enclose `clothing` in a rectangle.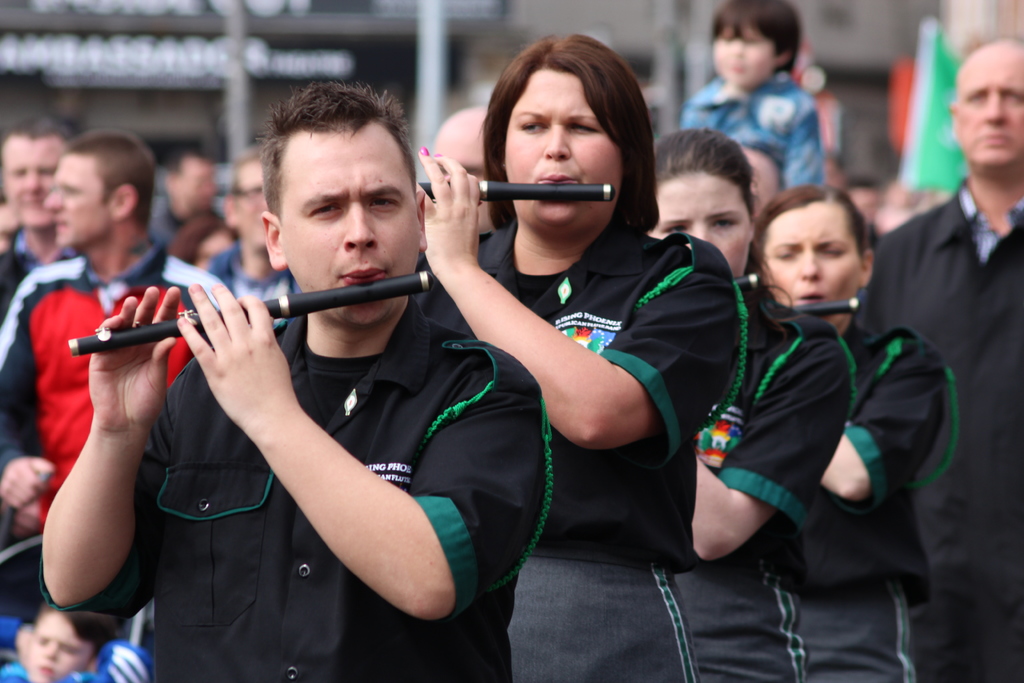
681, 71, 824, 192.
